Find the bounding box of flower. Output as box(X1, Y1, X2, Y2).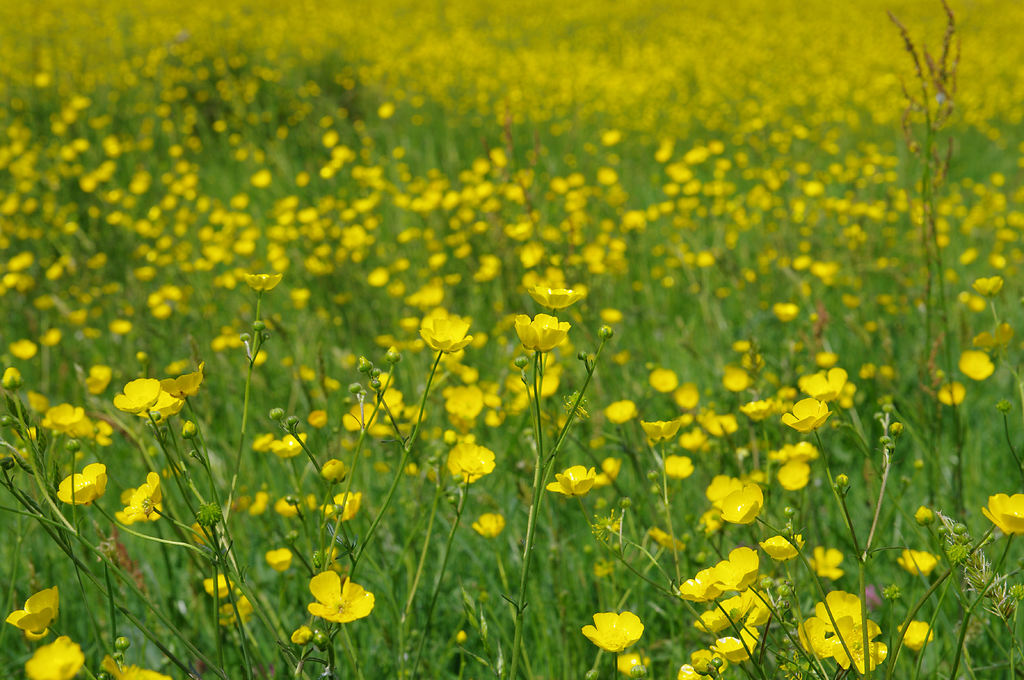
box(783, 393, 828, 438).
